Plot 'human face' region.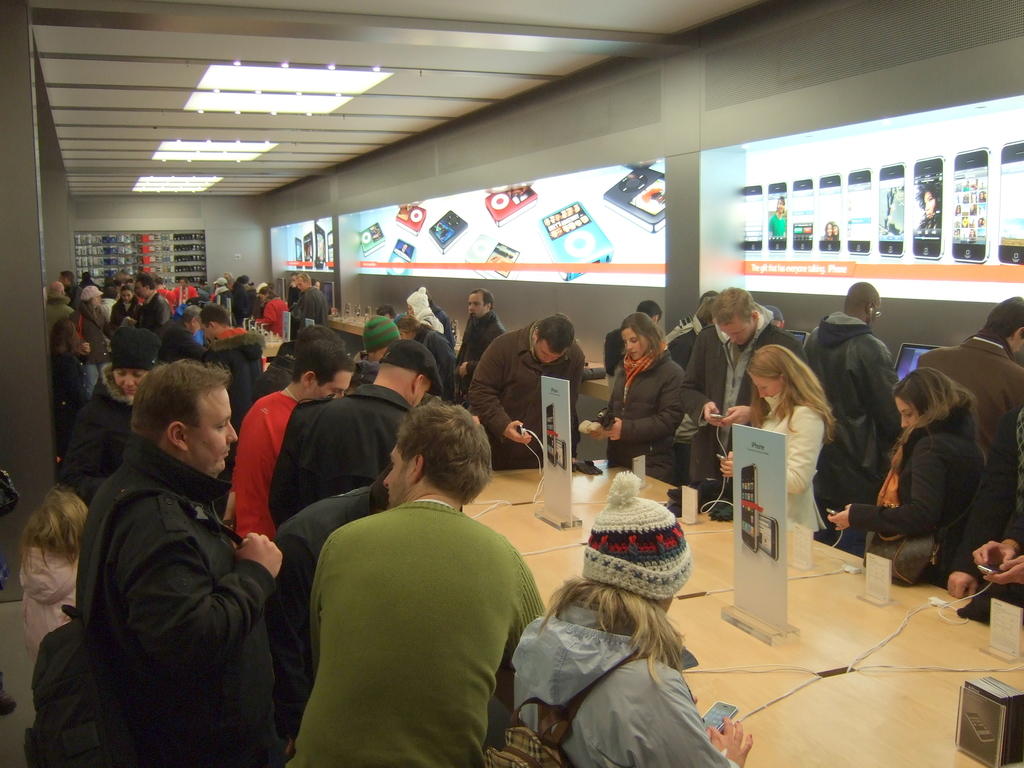
Plotted at locate(383, 444, 406, 508).
